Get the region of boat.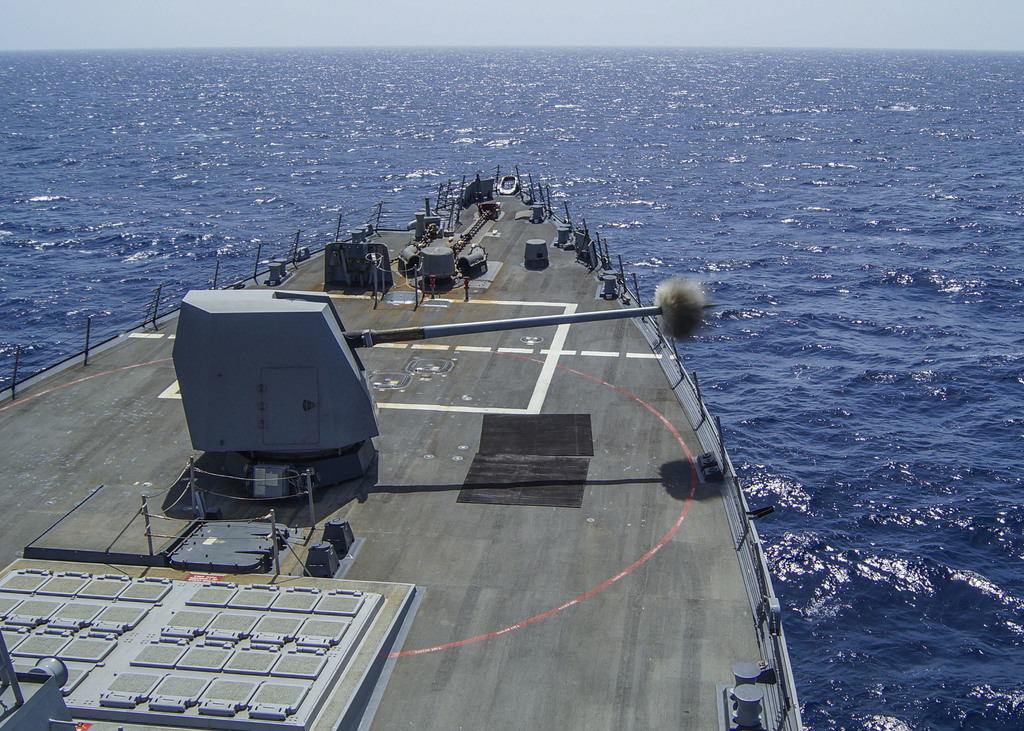
[0,161,801,730].
